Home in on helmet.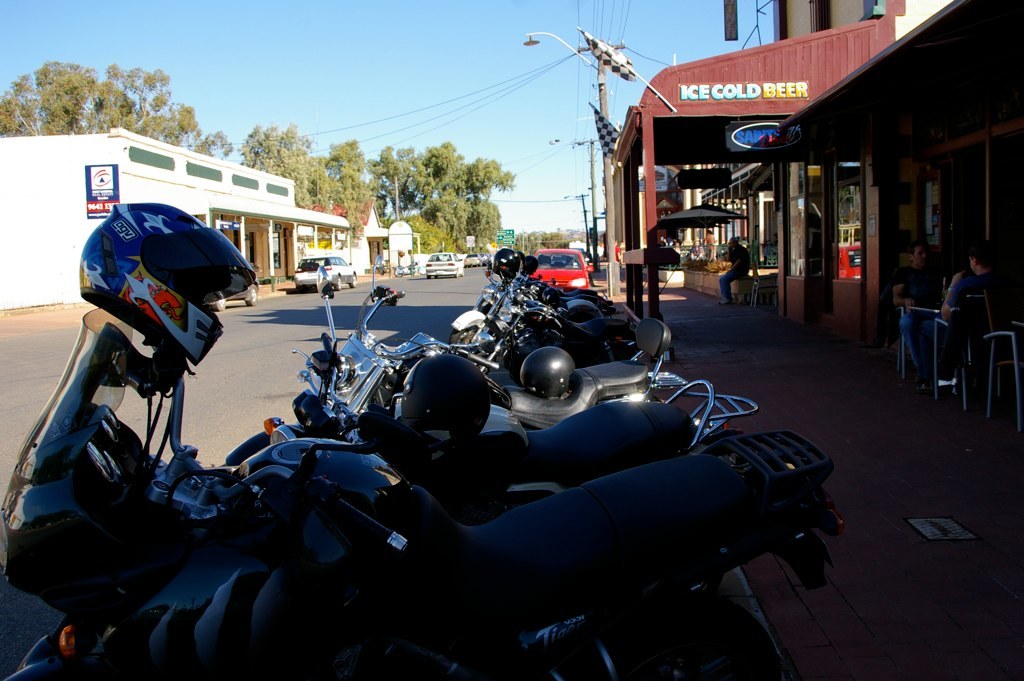
Homed in at rect(389, 351, 490, 441).
